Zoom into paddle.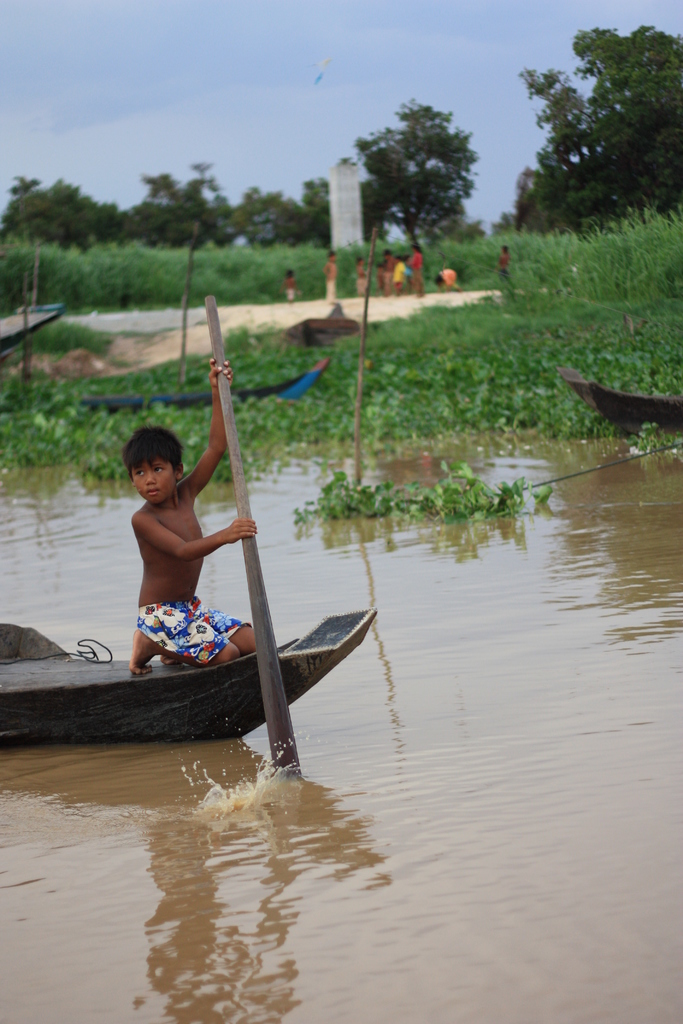
Zoom target: BBox(24, 275, 29, 385).
